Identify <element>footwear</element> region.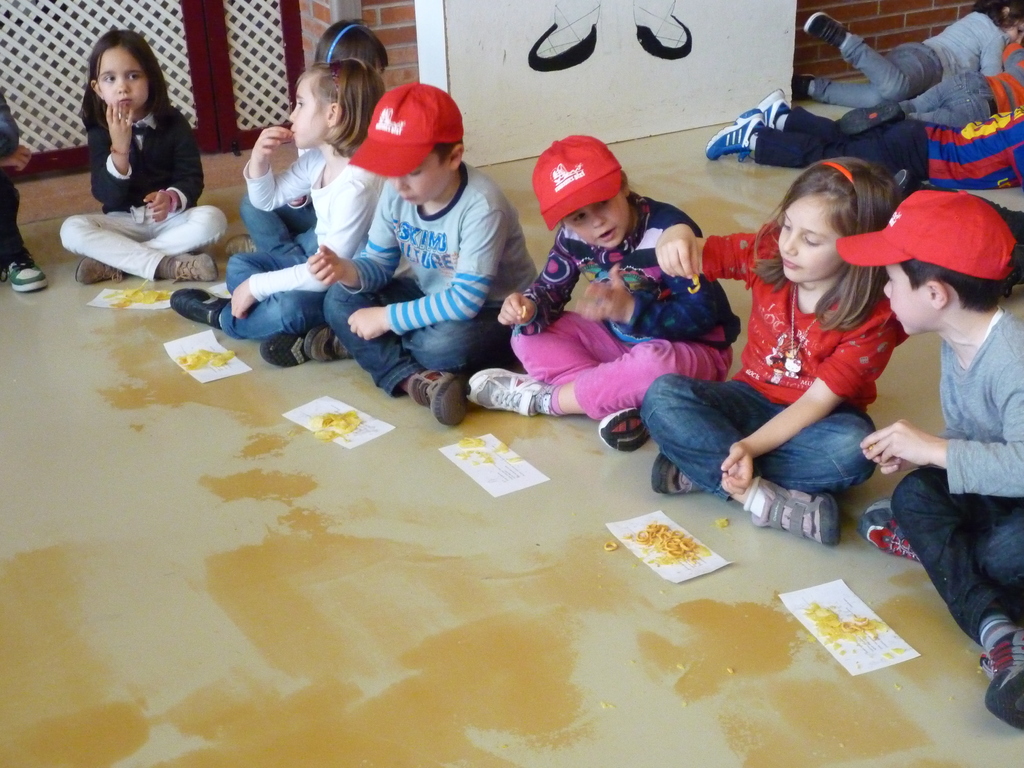
Region: <region>600, 410, 655, 456</region>.
